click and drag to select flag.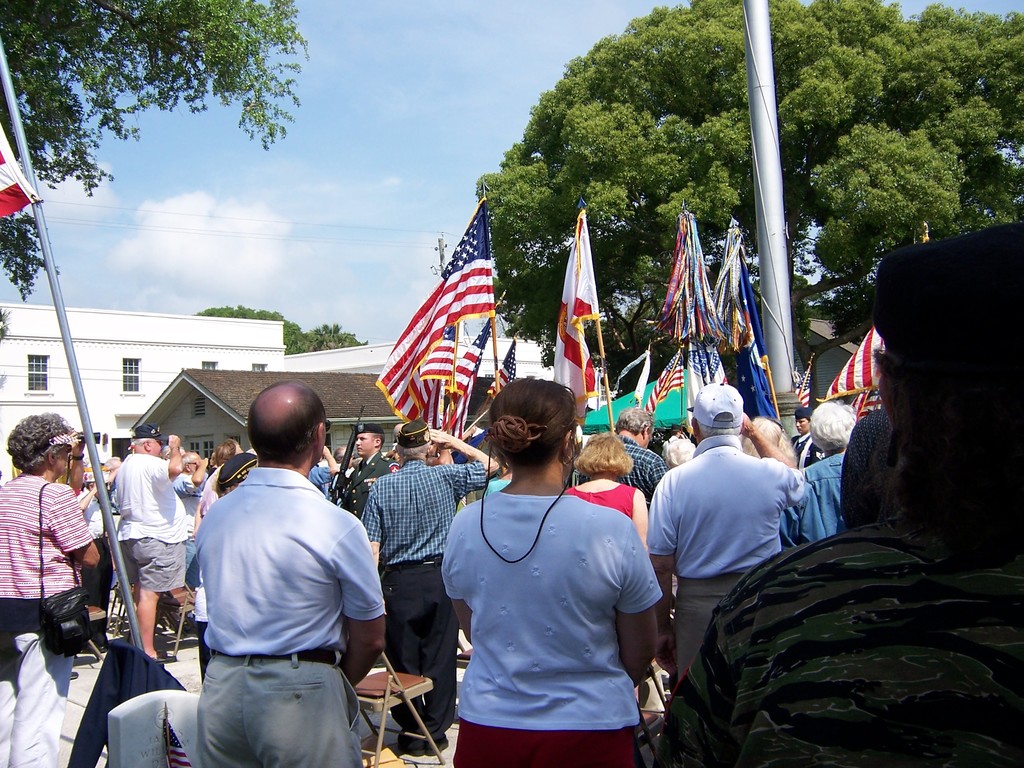
Selection: 0 134 34 220.
